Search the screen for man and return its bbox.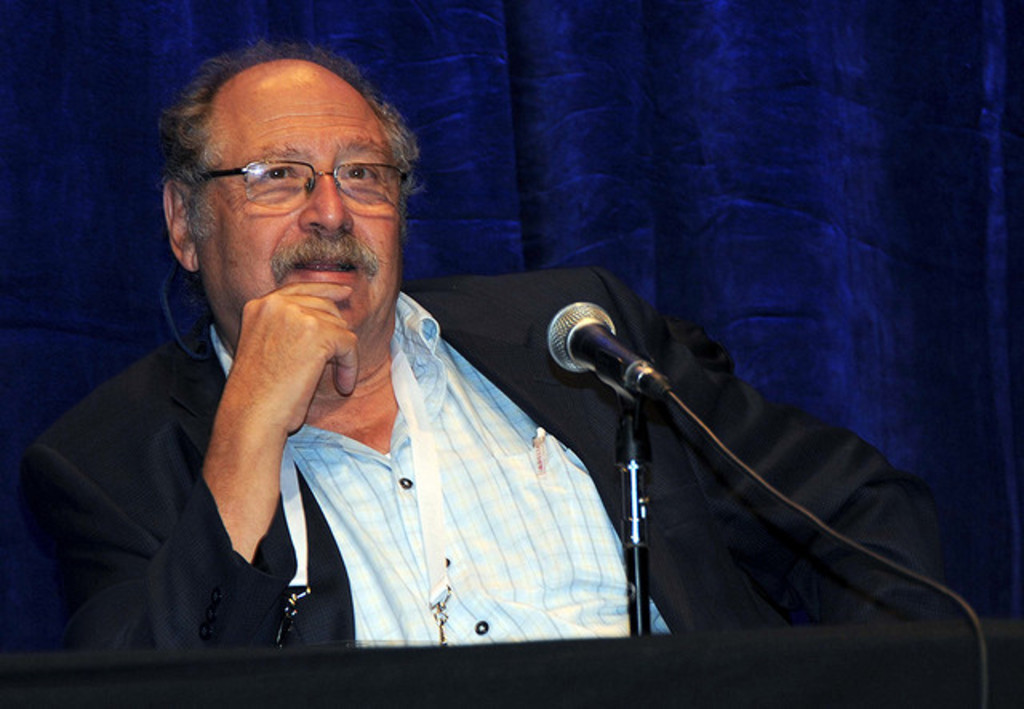
Found: crop(210, 144, 963, 661).
